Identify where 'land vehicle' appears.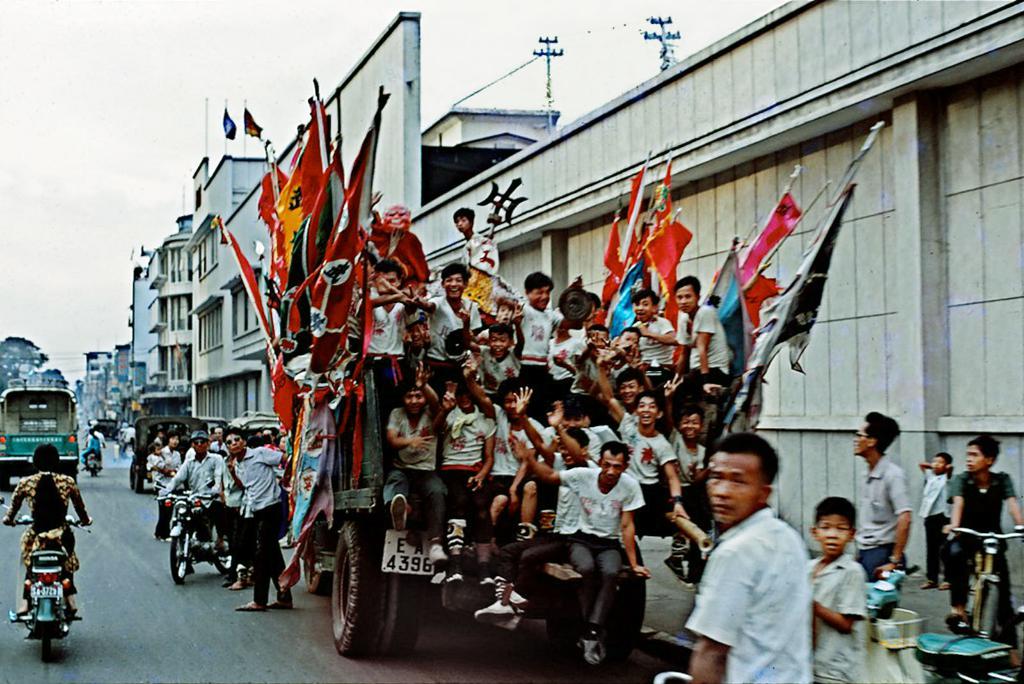
Appears at crop(152, 494, 238, 585).
